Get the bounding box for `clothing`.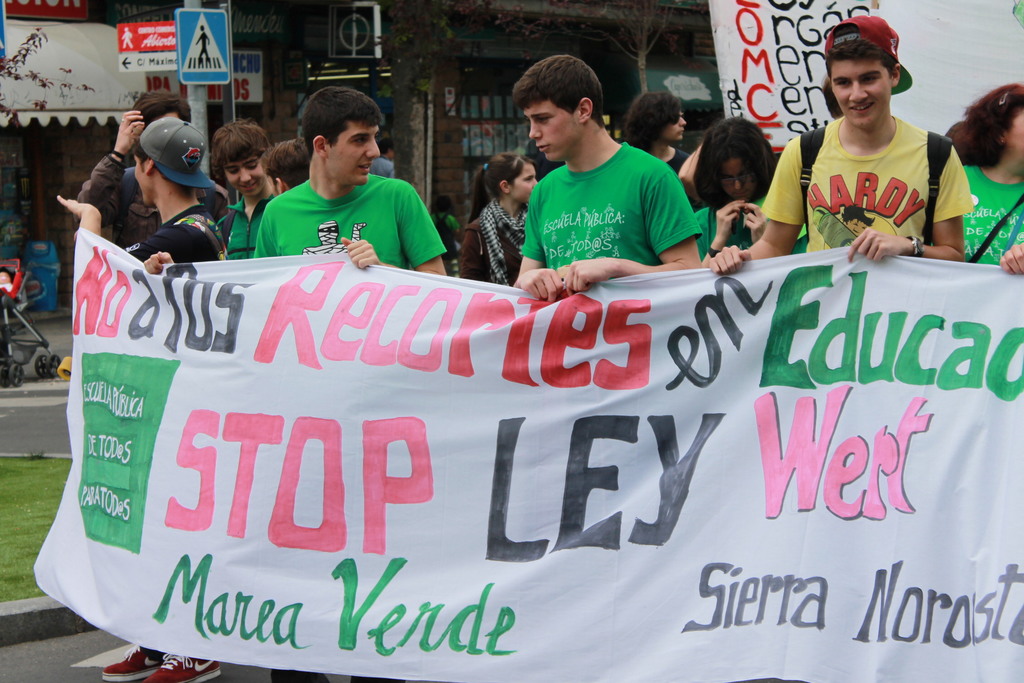
{"x1": 689, "y1": 192, "x2": 812, "y2": 265}.
